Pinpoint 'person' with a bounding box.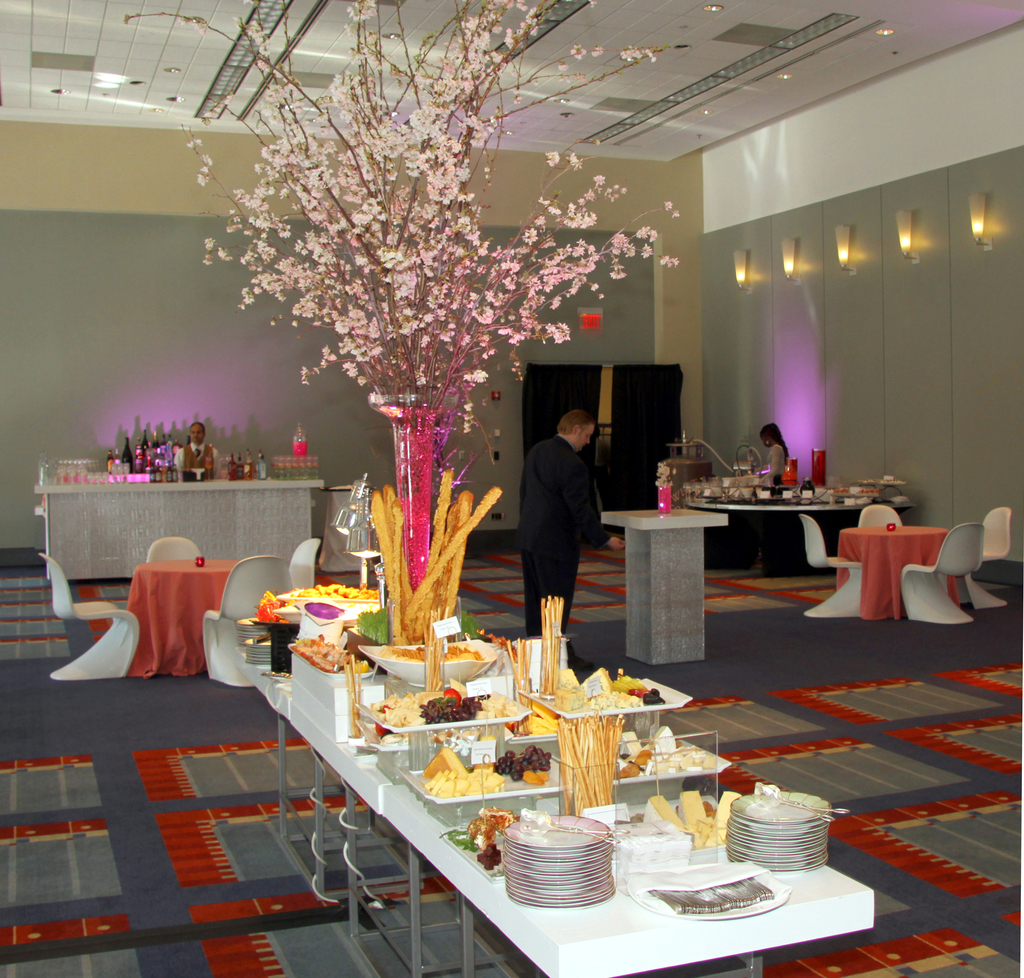
[520,410,622,672].
